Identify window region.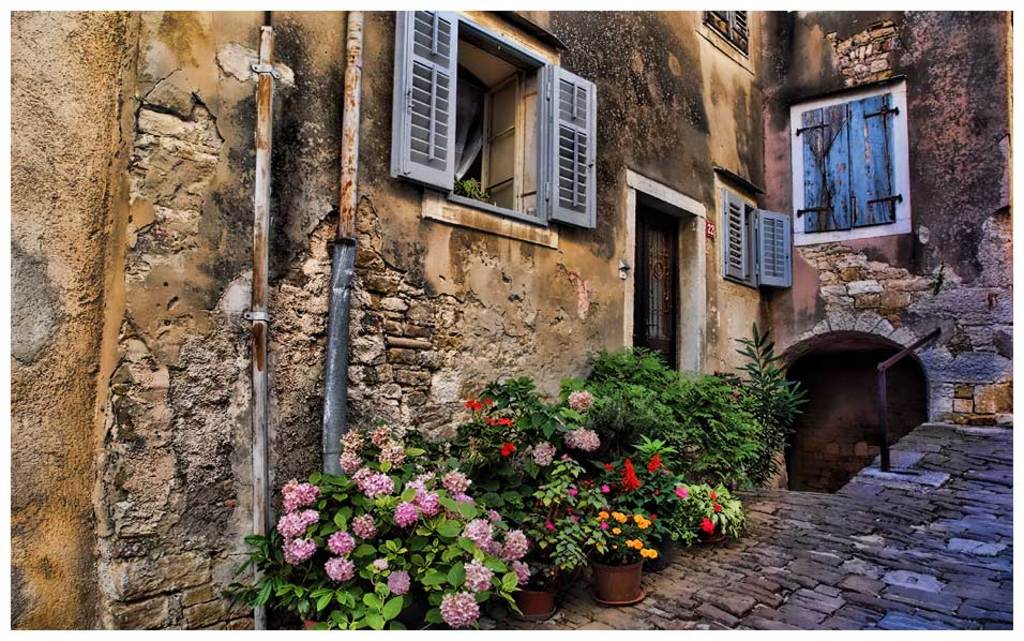
Region: box(376, 33, 576, 223).
